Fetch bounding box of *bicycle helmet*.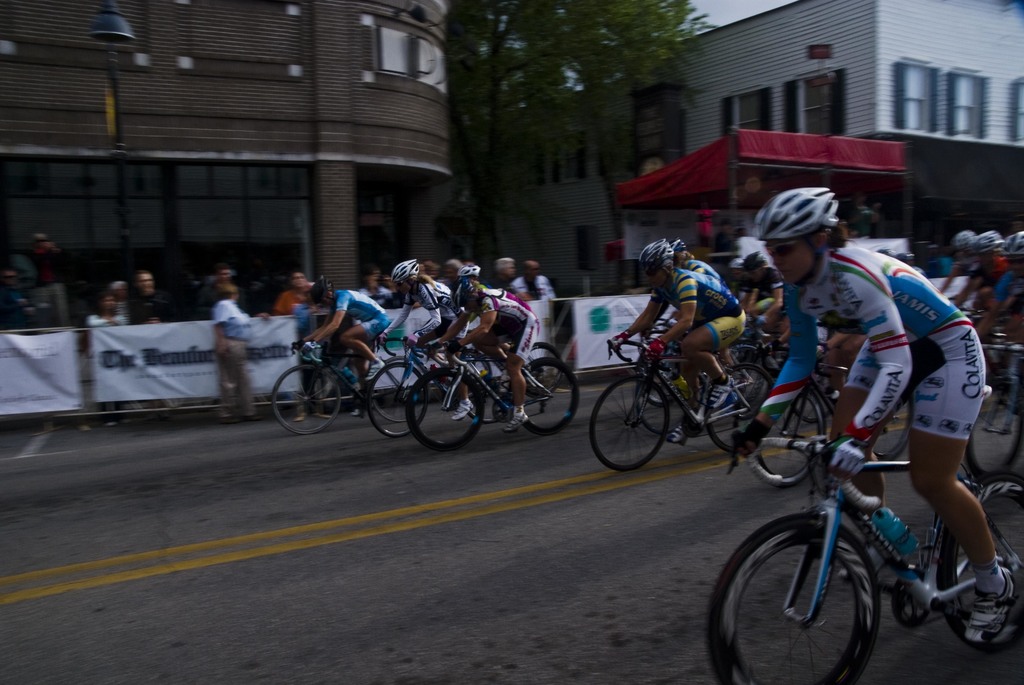
Bbox: region(973, 228, 1005, 258).
